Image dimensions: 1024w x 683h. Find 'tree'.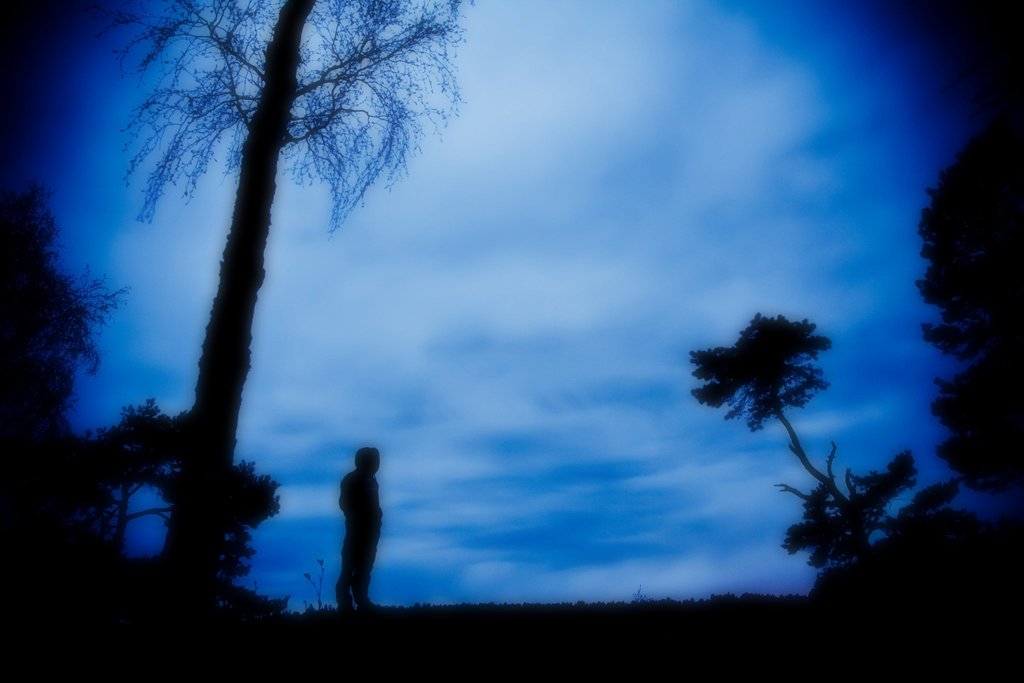
<region>911, 108, 1023, 495</region>.
